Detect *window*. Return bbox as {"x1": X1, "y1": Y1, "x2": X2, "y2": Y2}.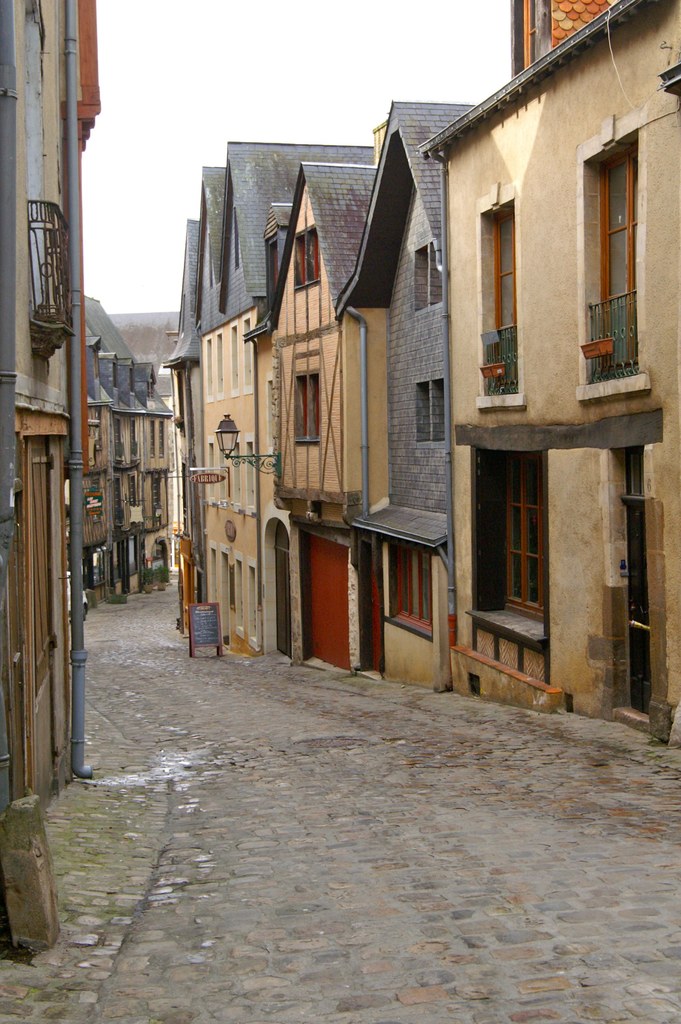
{"x1": 457, "y1": 184, "x2": 525, "y2": 420}.
